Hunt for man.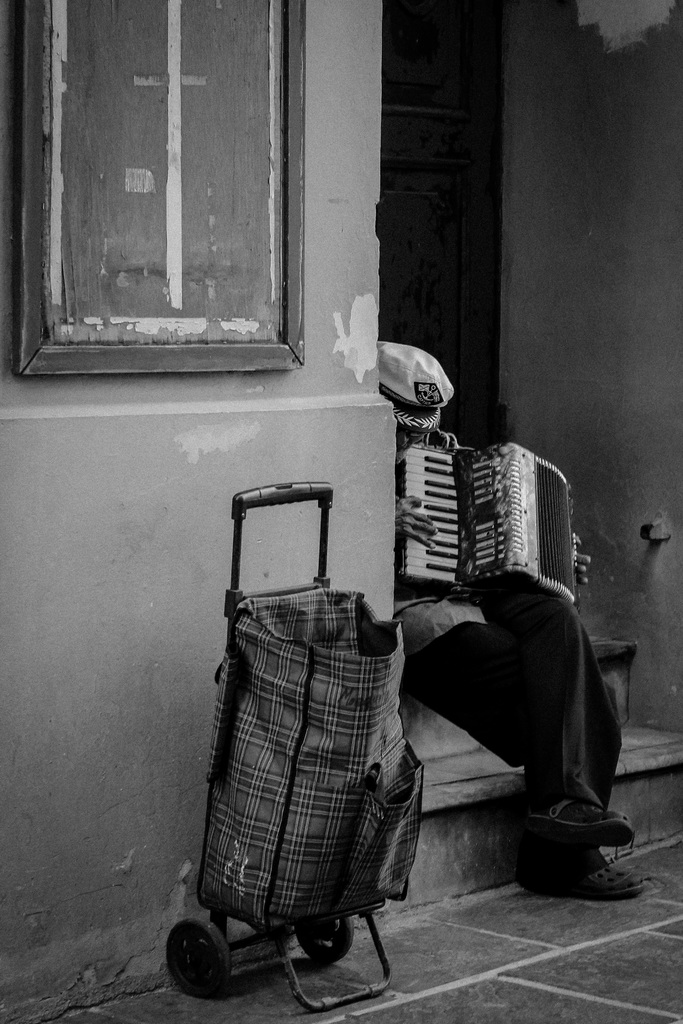
Hunted down at bbox=(372, 482, 650, 893).
